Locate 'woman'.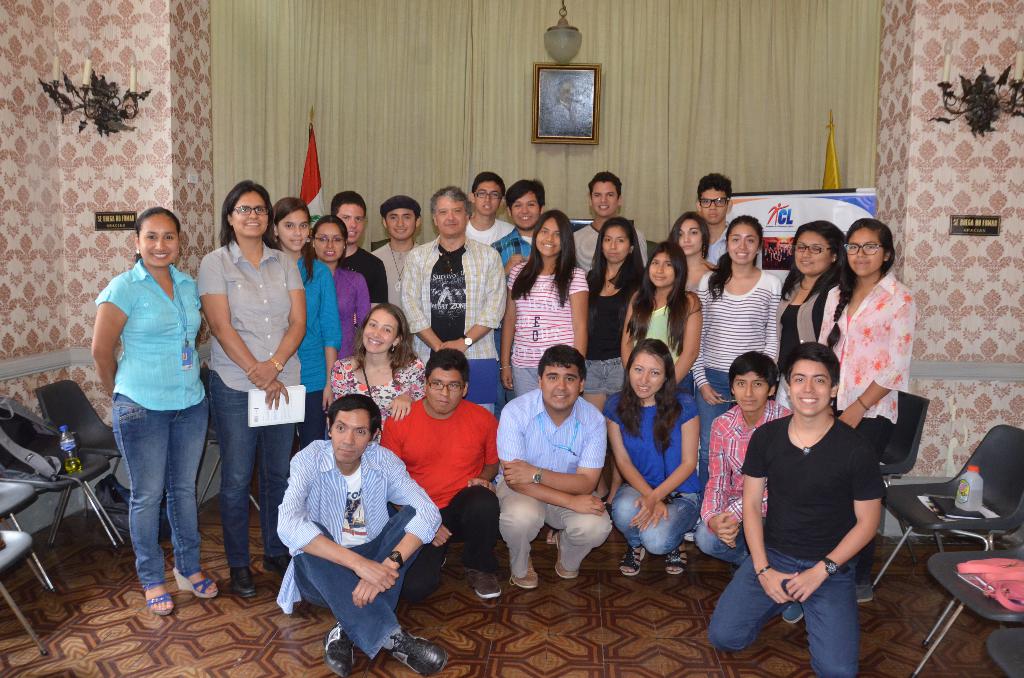
Bounding box: bbox=[604, 338, 705, 577].
